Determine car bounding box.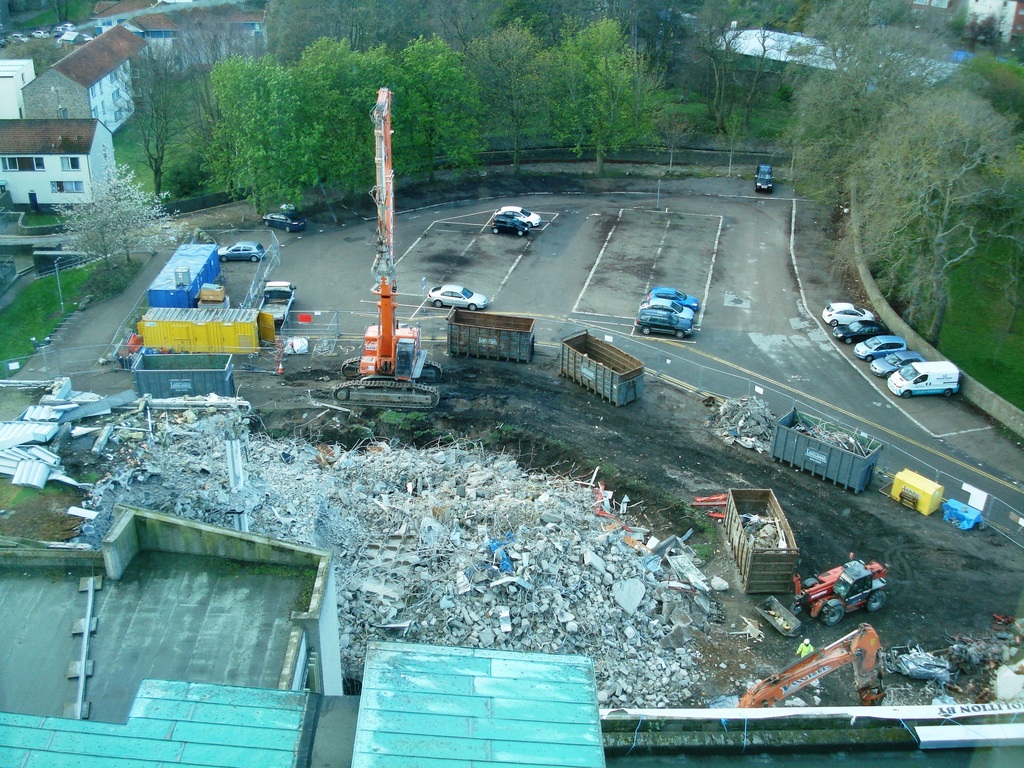
Determined: rect(494, 219, 529, 236).
